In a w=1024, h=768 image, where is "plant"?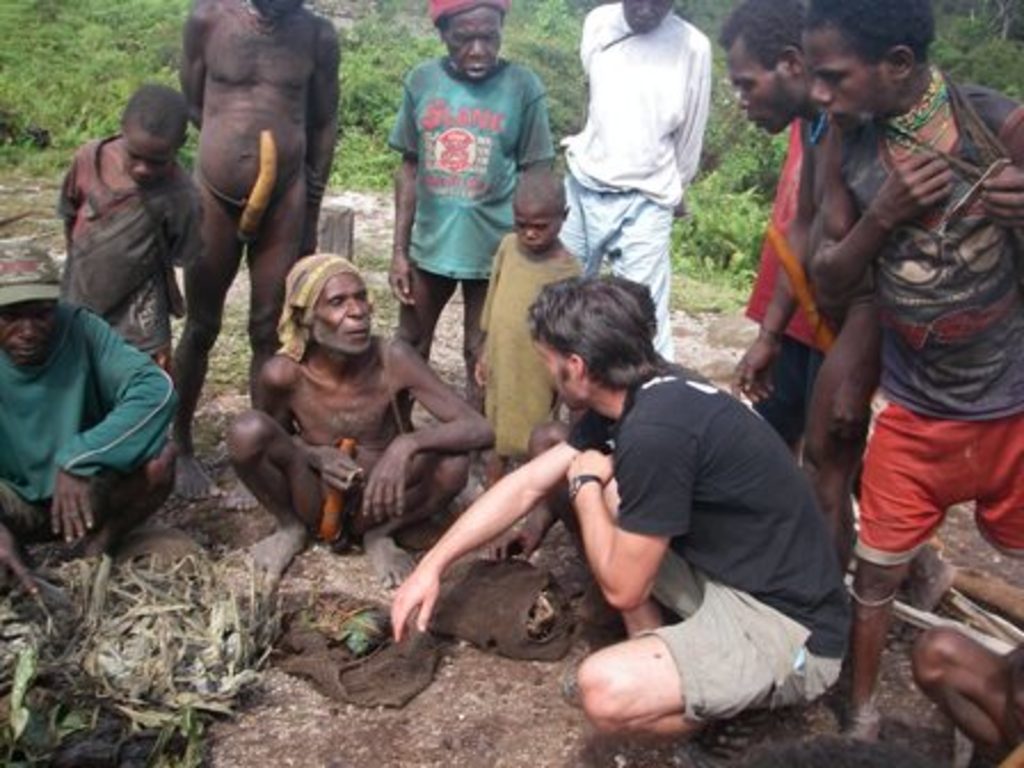
pyautogui.locateOnScreen(309, 0, 446, 190).
